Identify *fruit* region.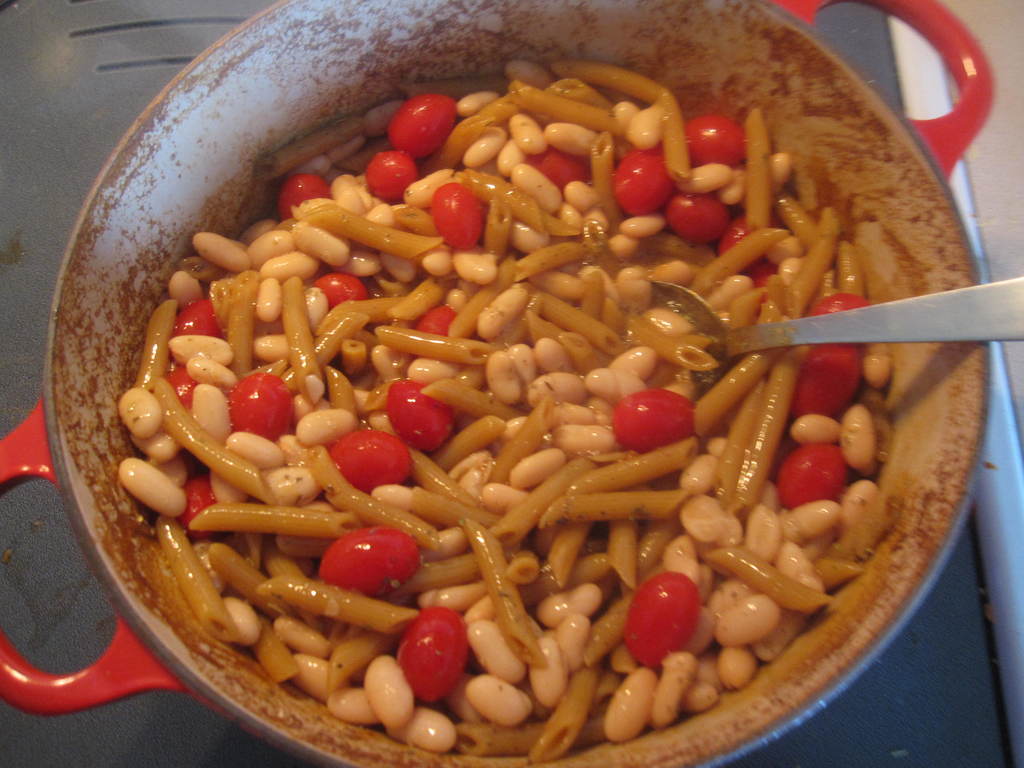
Region: bbox=[412, 305, 458, 338].
